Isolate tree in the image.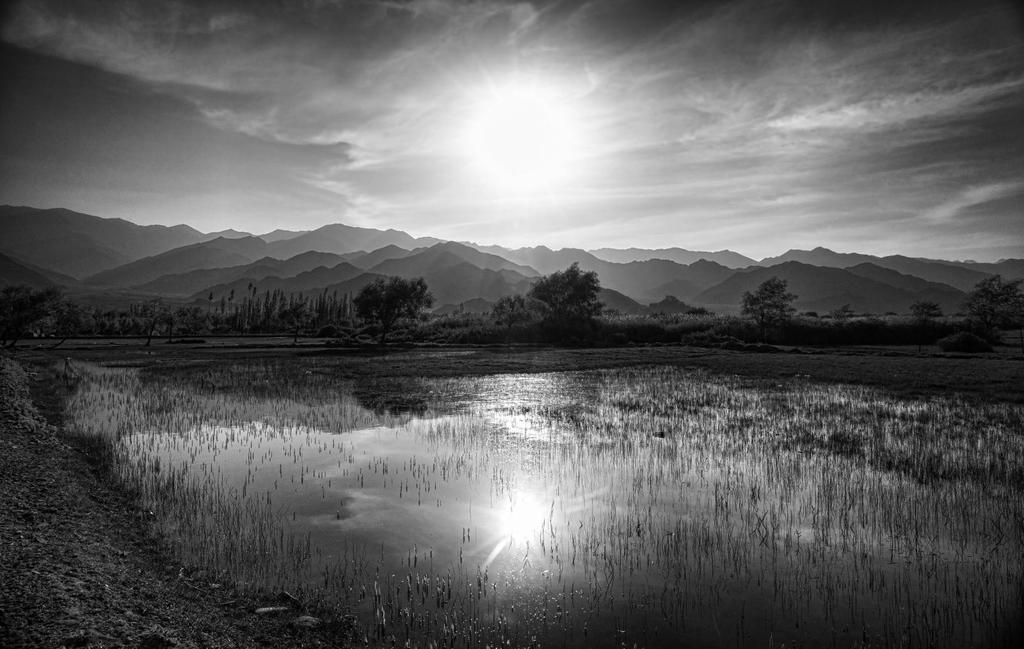
Isolated region: BBox(973, 273, 1023, 317).
